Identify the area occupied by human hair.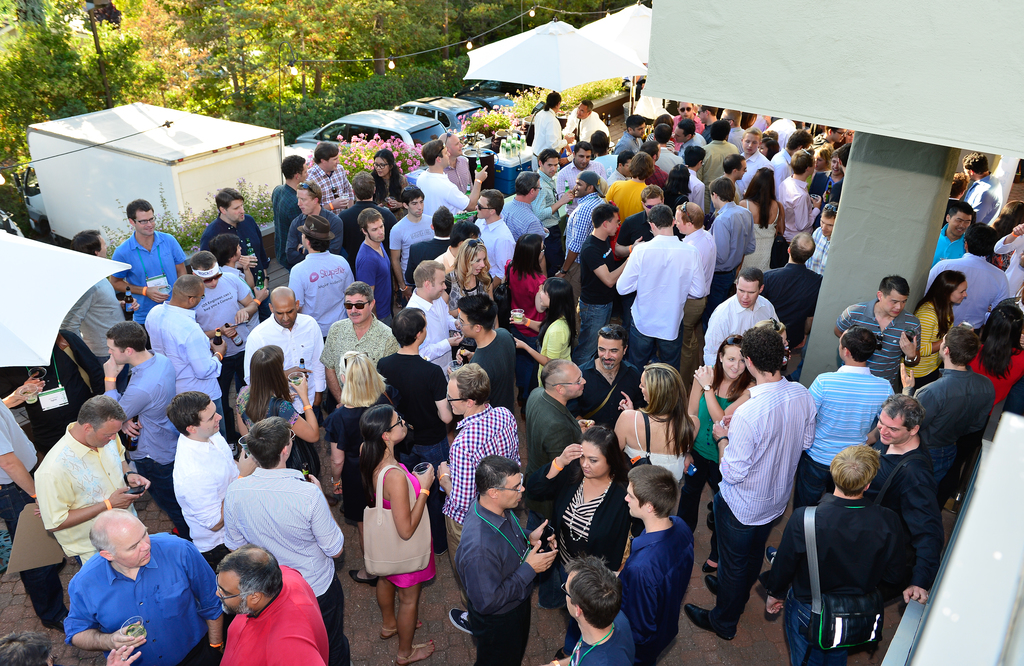
Area: bbox=[547, 91, 564, 113].
